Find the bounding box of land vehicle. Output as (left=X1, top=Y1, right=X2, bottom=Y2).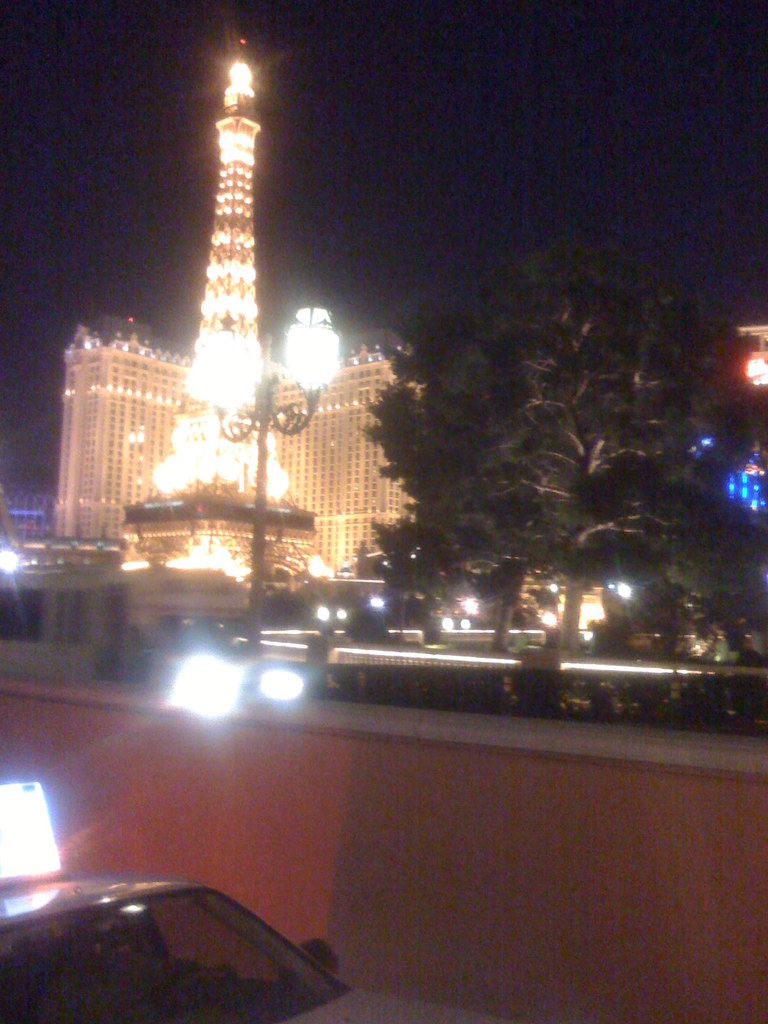
(left=8, top=863, right=374, bottom=1023).
